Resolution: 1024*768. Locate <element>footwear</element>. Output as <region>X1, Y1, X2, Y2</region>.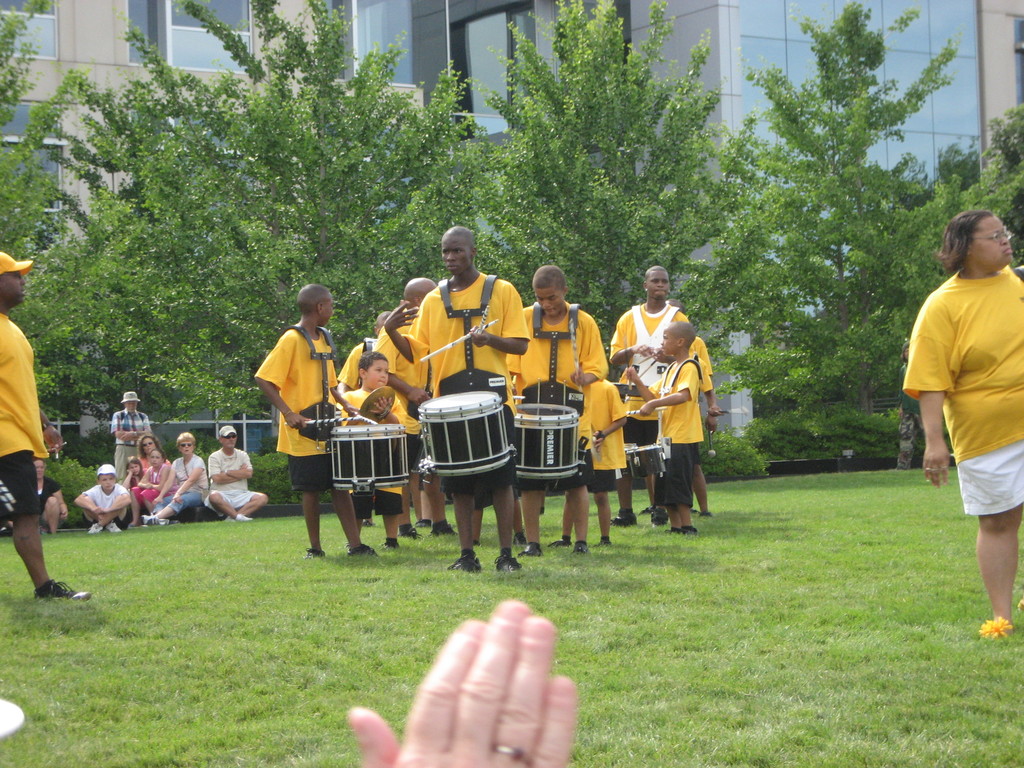
<region>301, 547, 326, 560</region>.
